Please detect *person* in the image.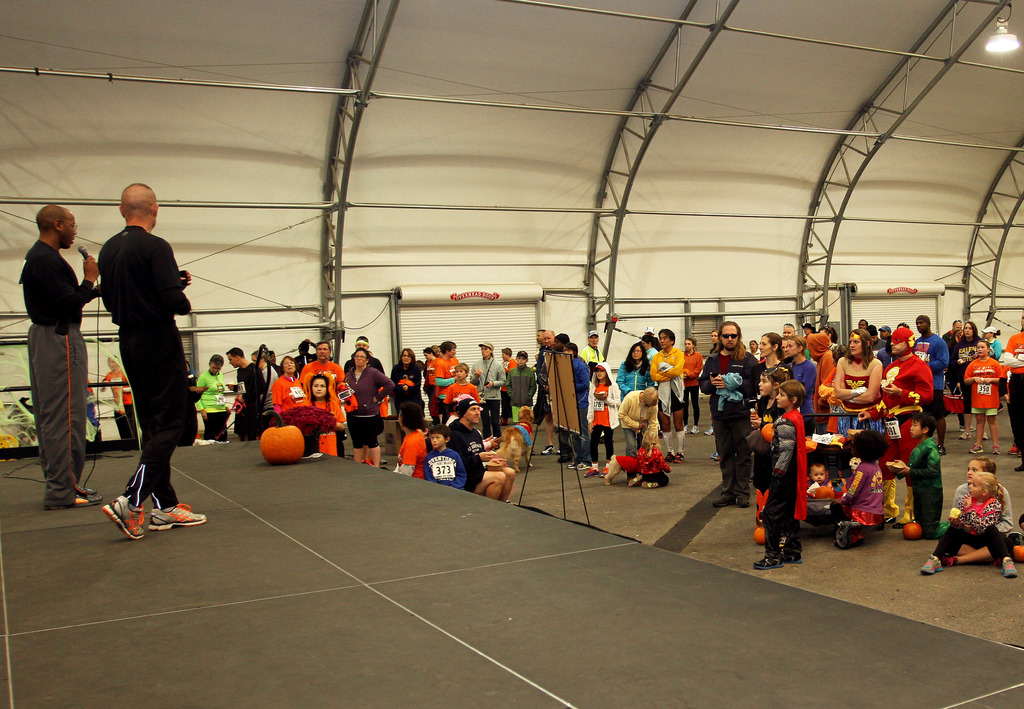
(836, 443, 880, 561).
